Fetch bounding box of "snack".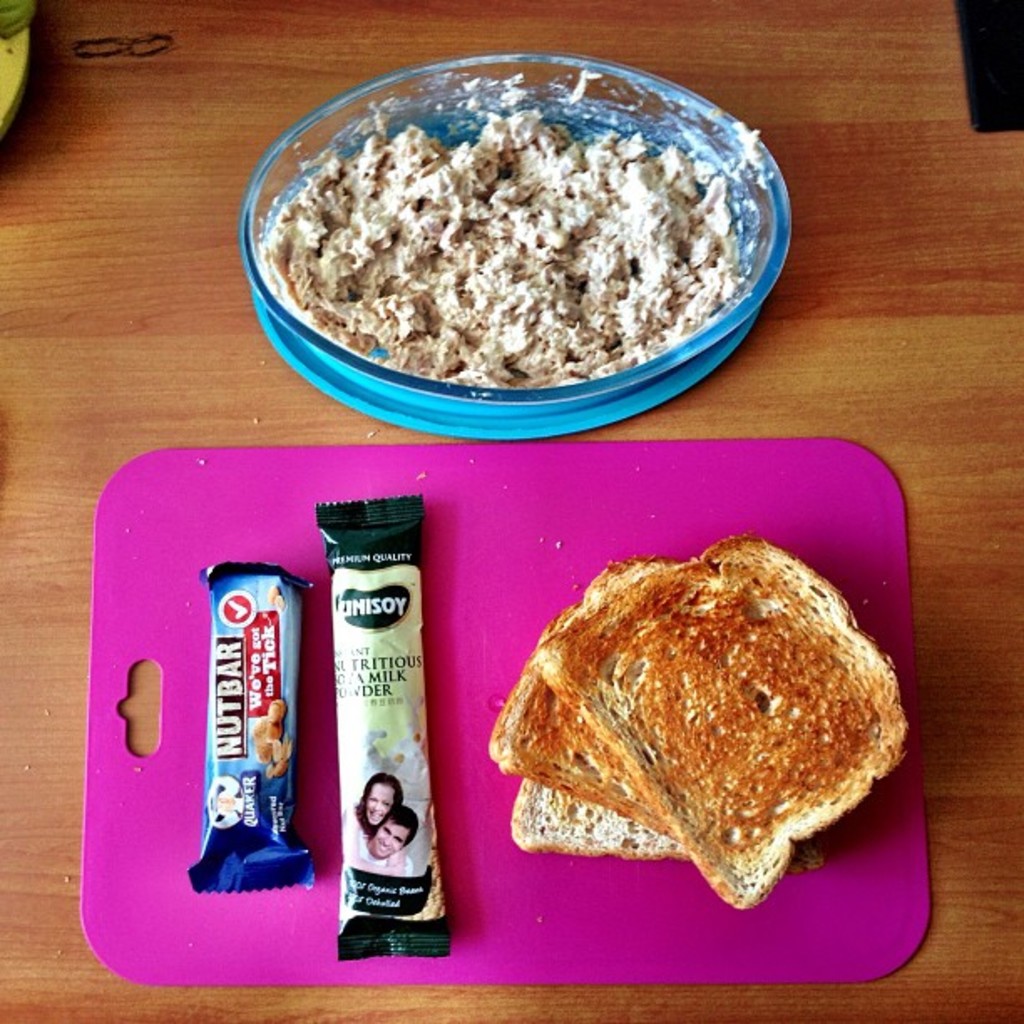
Bbox: (313,495,457,969).
